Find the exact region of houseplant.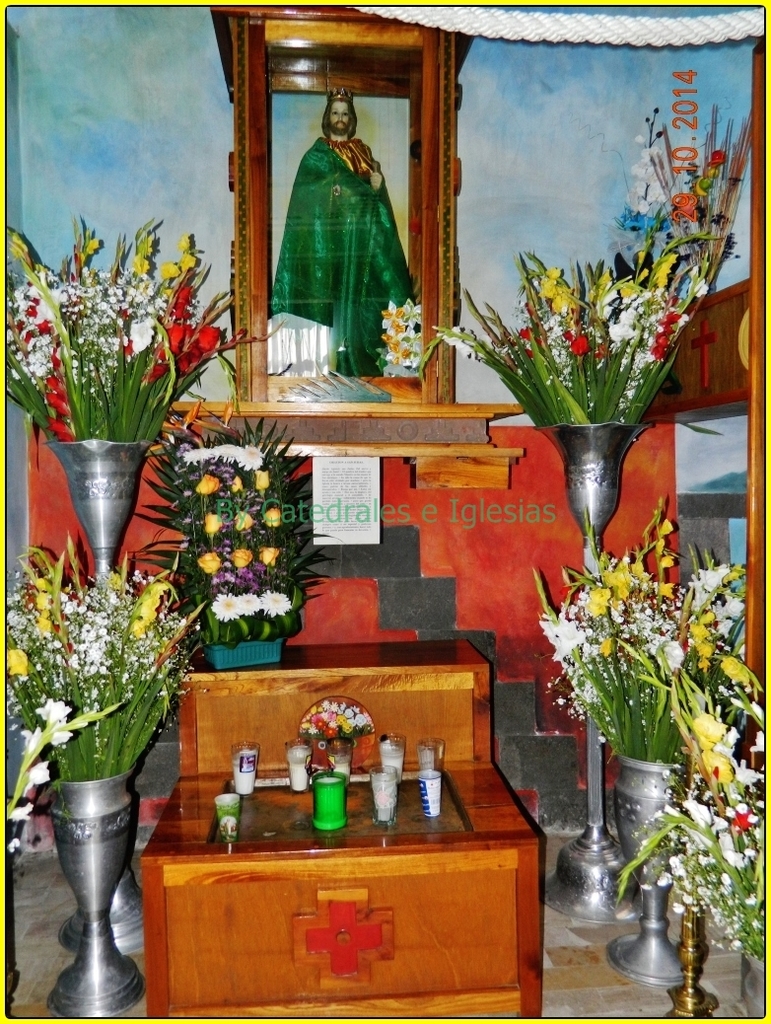
Exact region: bbox(525, 508, 767, 1003).
